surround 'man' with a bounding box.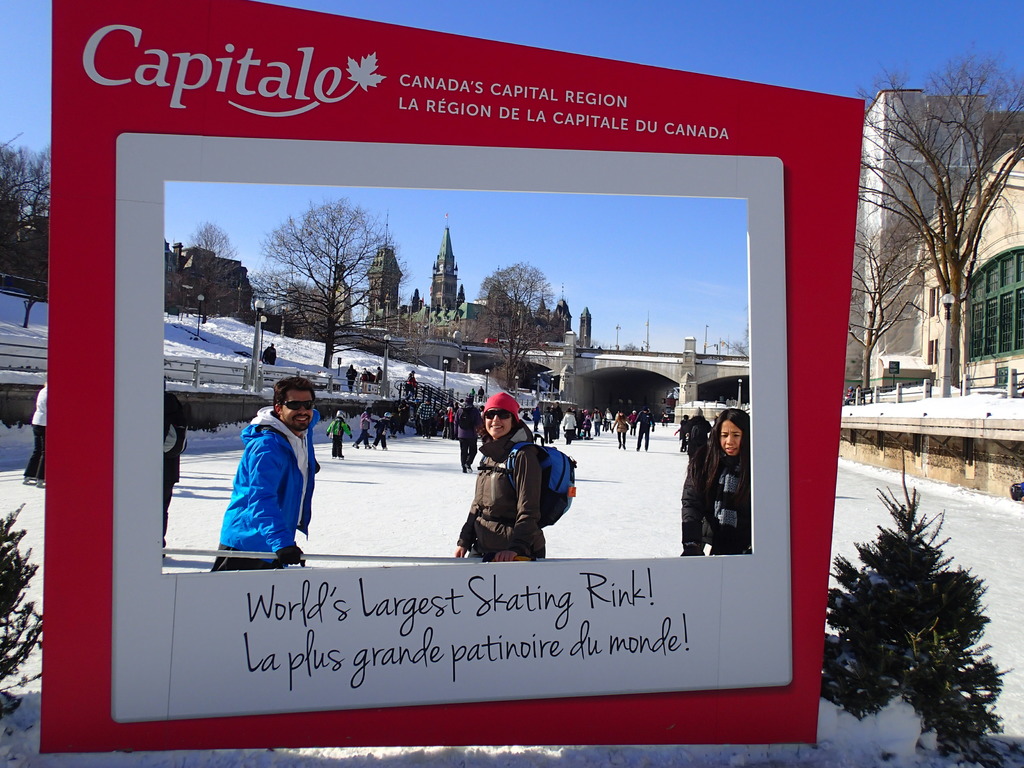
box(453, 397, 481, 474).
